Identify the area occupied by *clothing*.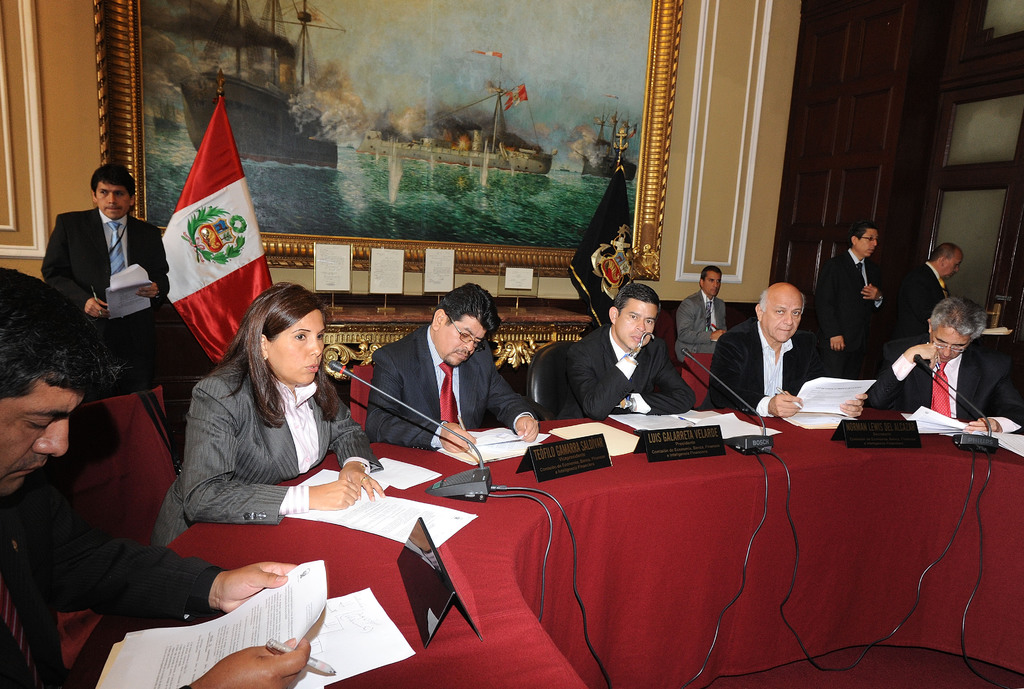
Area: BBox(700, 313, 827, 414).
